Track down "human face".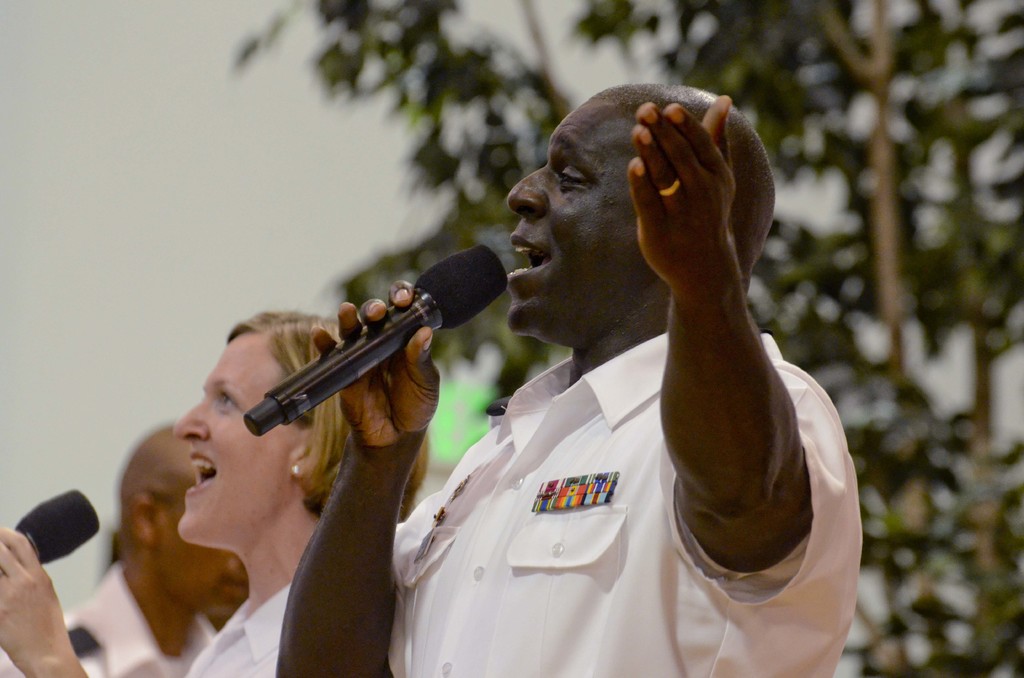
Tracked to <region>504, 97, 662, 339</region>.
